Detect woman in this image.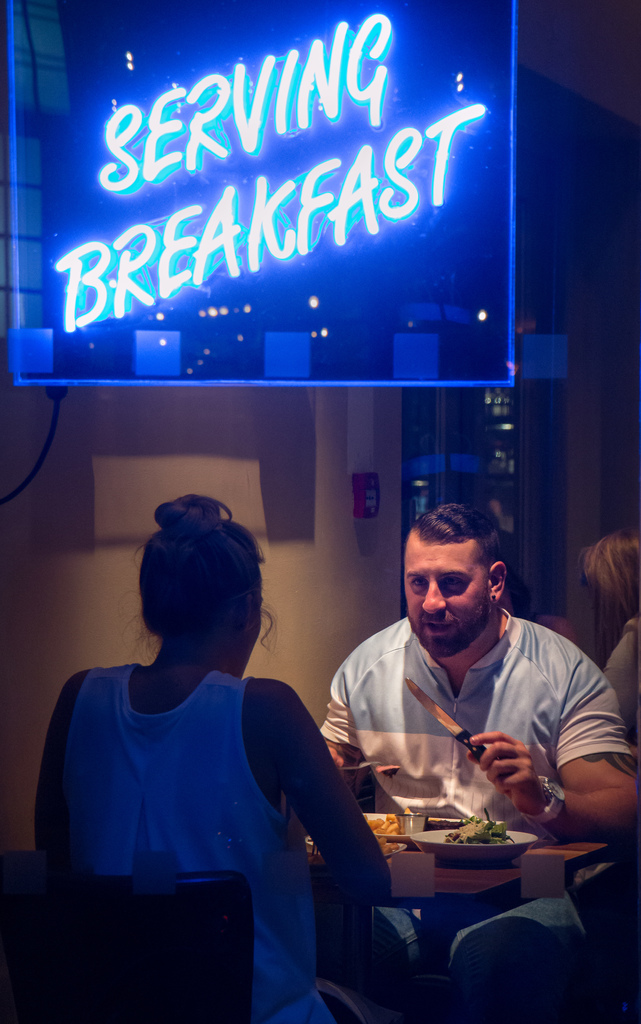
Detection: {"left": 53, "top": 468, "right": 371, "bottom": 987}.
